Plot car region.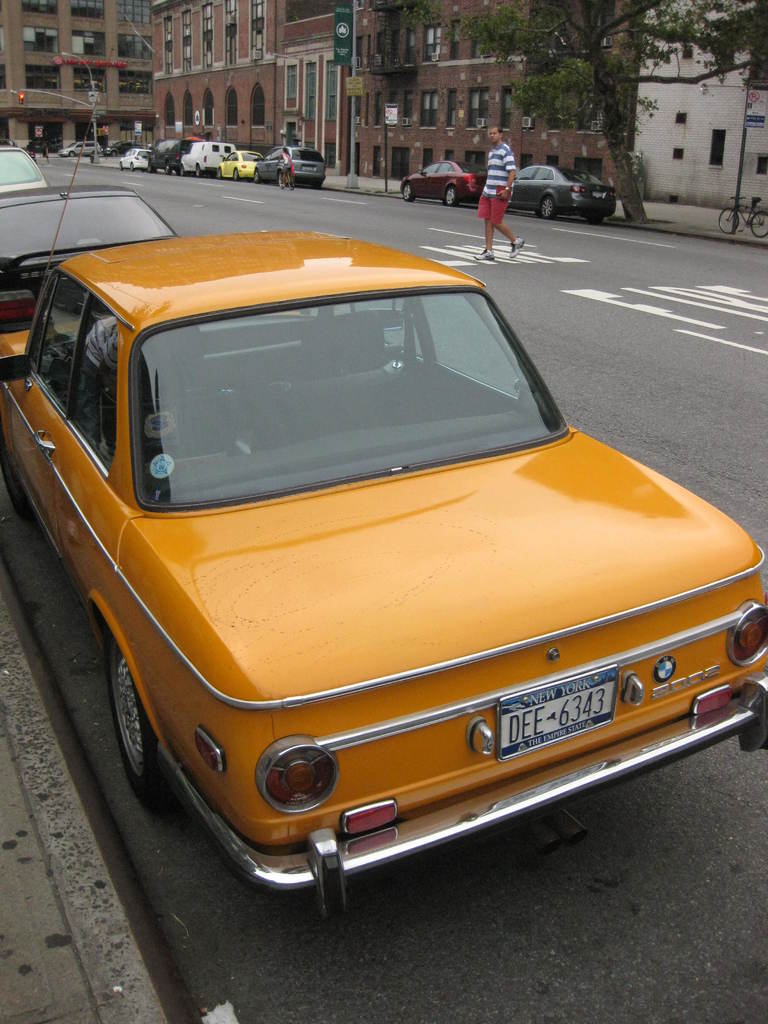
Plotted at 0/136/767/923.
